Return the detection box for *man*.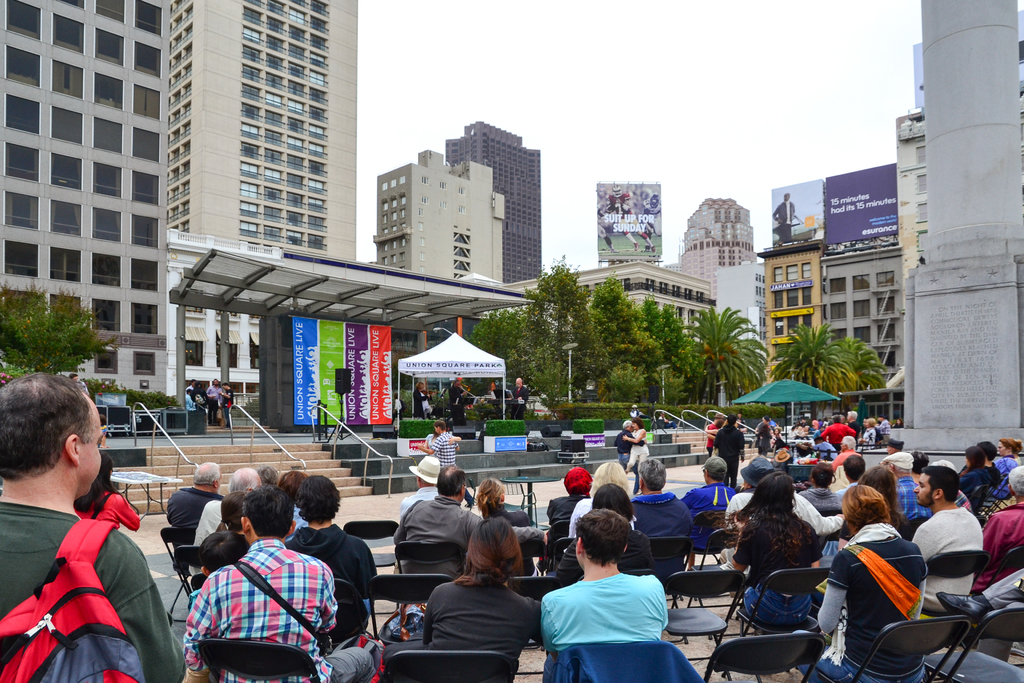
box=[406, 416, 461, 477].
